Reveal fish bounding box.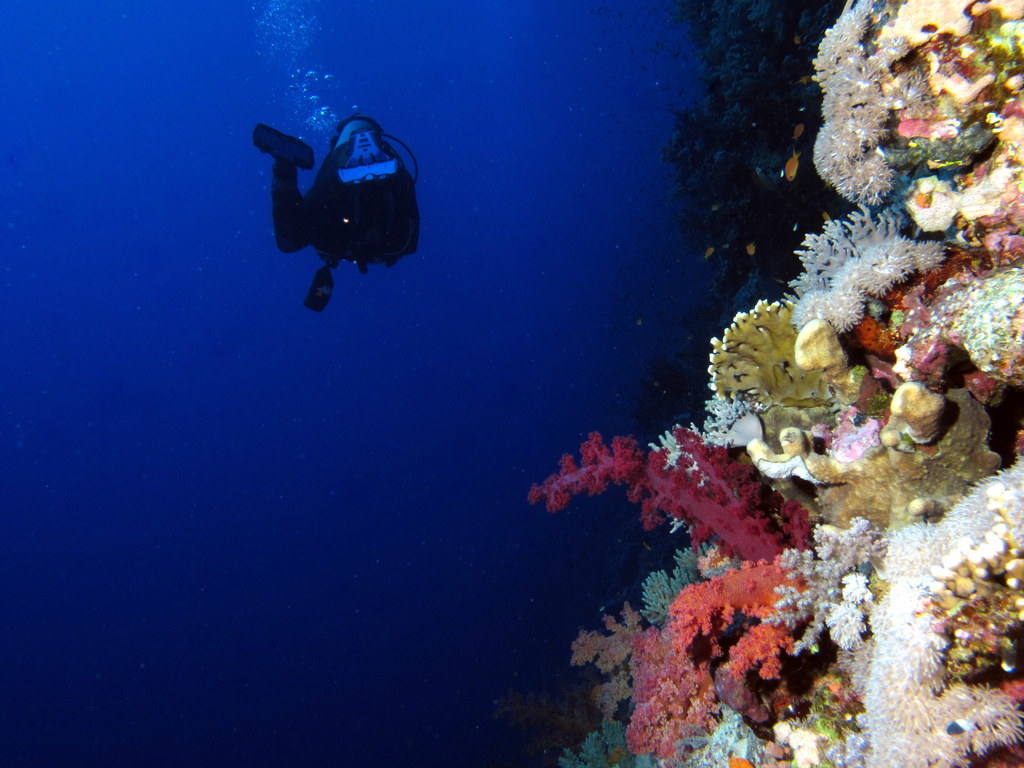
Revealed: Rect(706, 249, 714, 257).
